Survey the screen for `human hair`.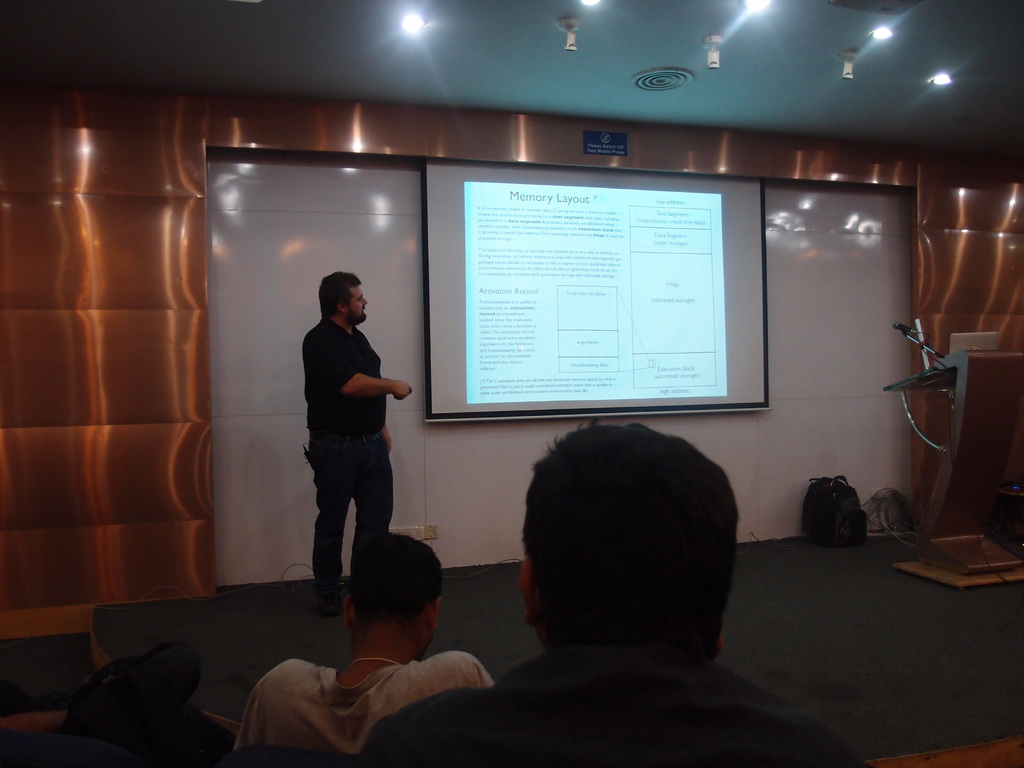
Survey found: (left=344, top=531, right=444, bottom=640).
